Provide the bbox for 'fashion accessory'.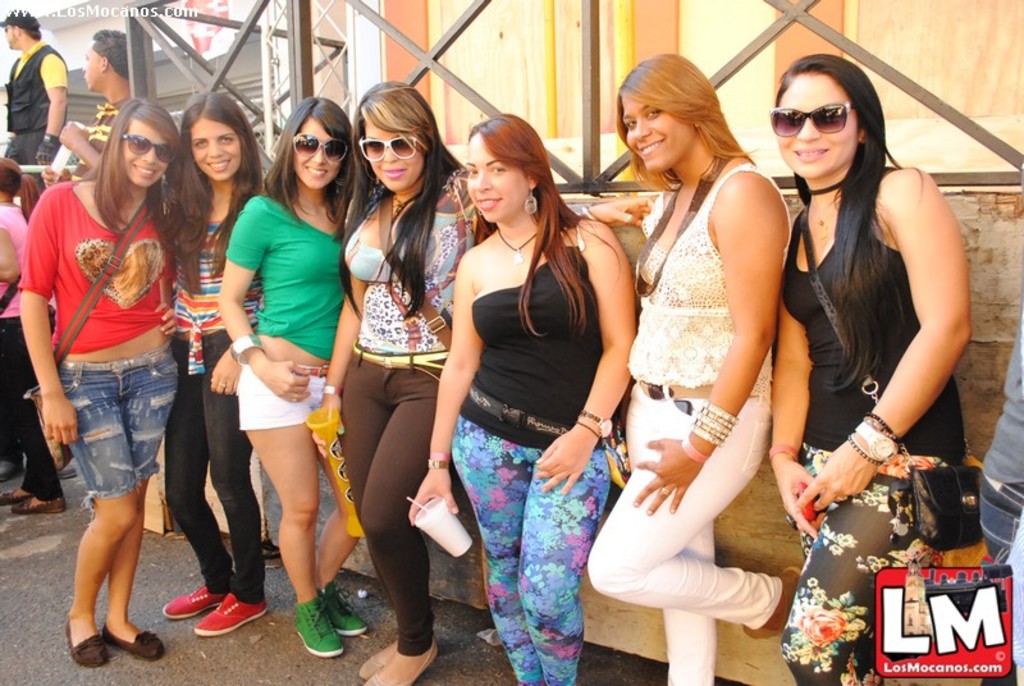
122,134,170,159.
